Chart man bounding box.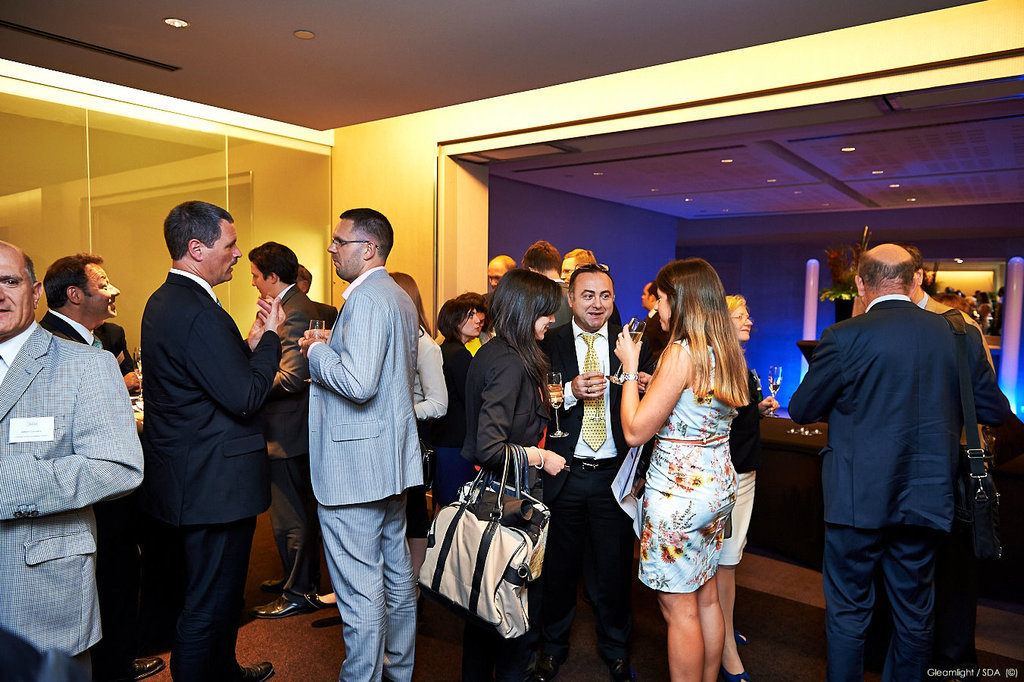
Charted: BBox(489, 255, 517, 288).
